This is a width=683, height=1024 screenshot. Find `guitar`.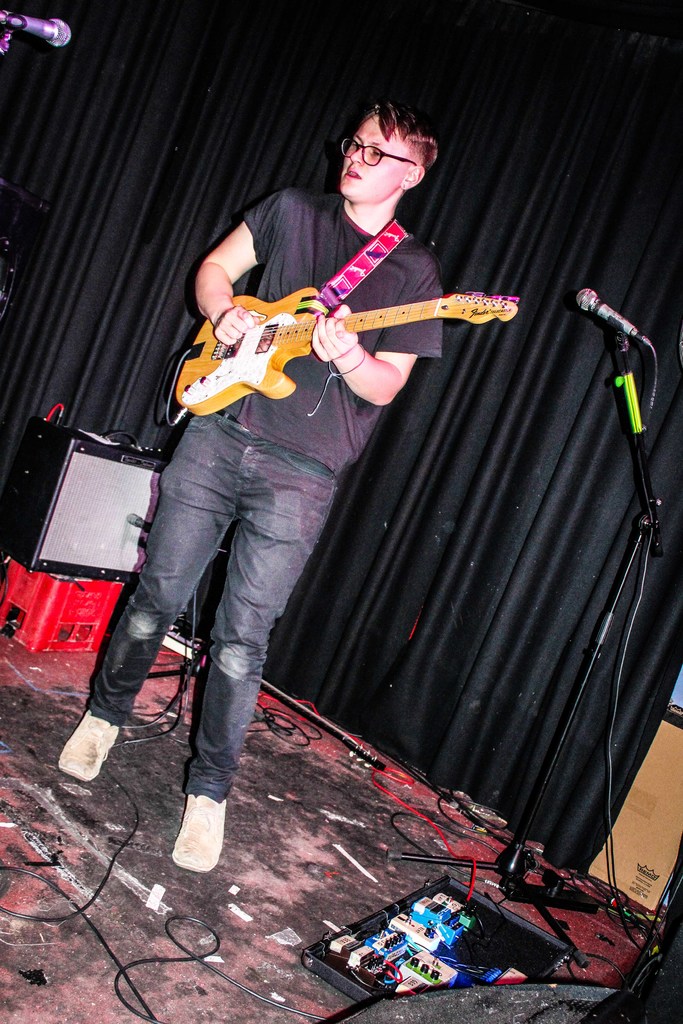
Bounding box: x1=177, y1=288, x2=526, y2=417.
